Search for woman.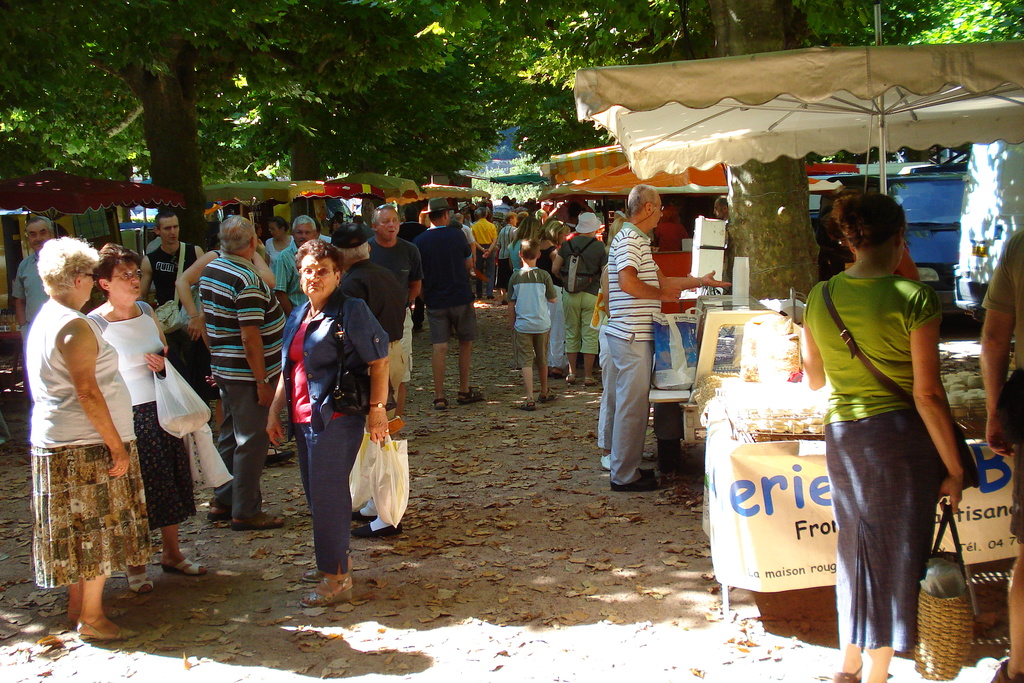
Found at left=14, top=236, right=156, bottom=635.
